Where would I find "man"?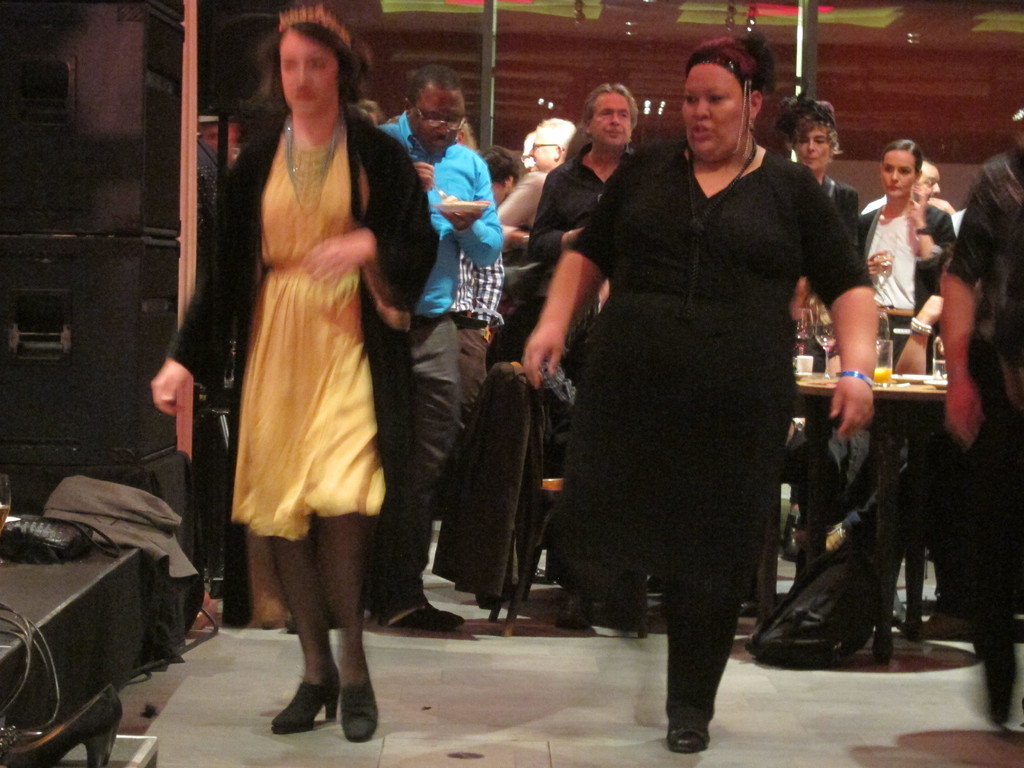
At {"left": 493, "top": 118, "right": 574, "bottom": 246}.
